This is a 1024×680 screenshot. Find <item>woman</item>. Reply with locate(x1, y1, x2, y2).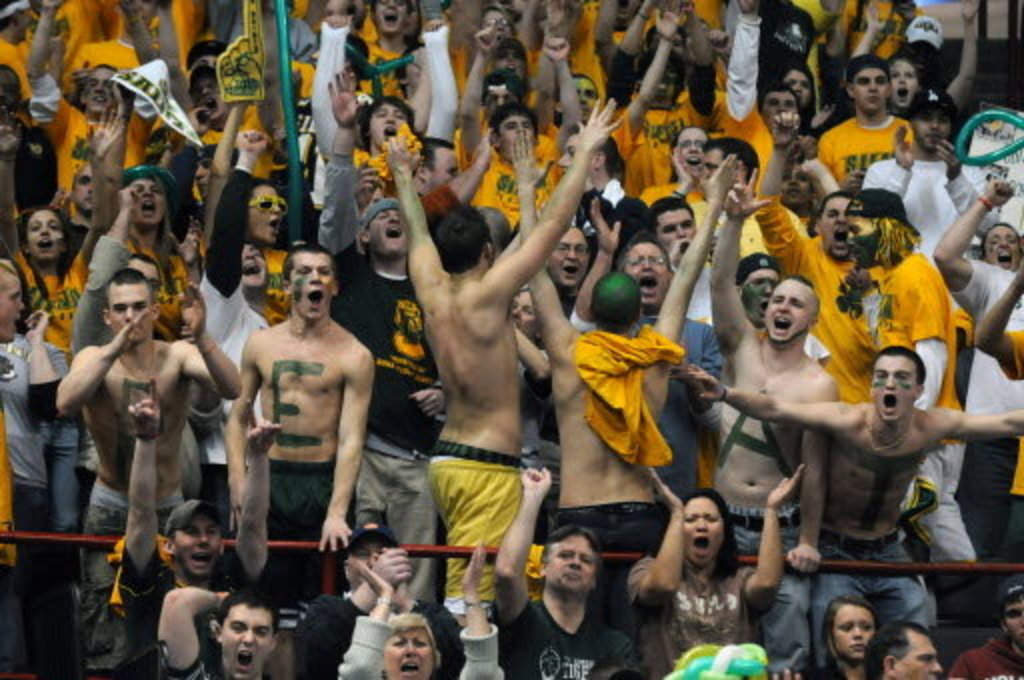
locate(122, 98, 240, 336).
